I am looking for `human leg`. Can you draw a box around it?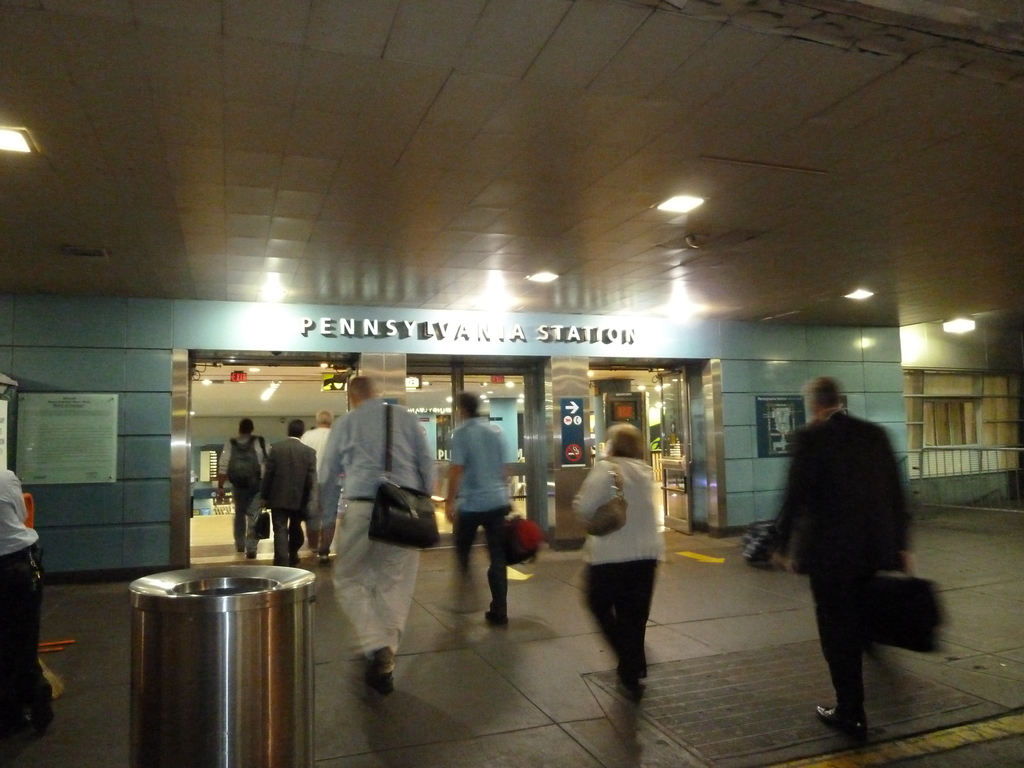
Sure, the bounding box is pyautogui.locateOnScreen(271, 500, 301, 564).
